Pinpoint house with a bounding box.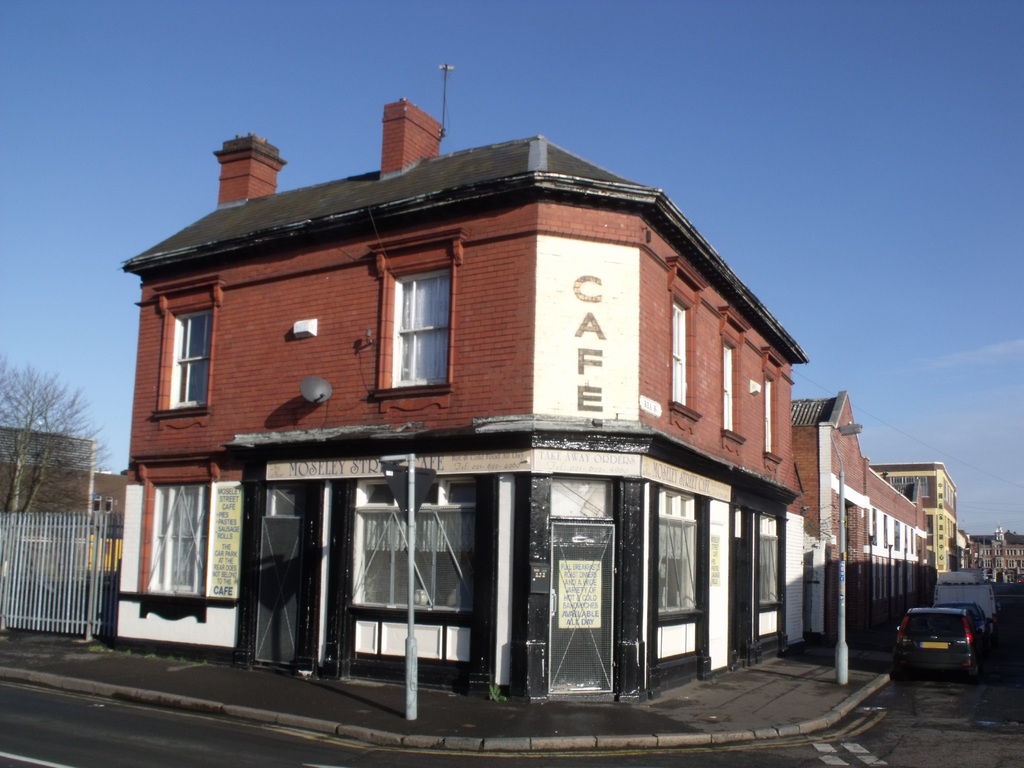
[x1=790, y1=388, x2=868, y2=641].
